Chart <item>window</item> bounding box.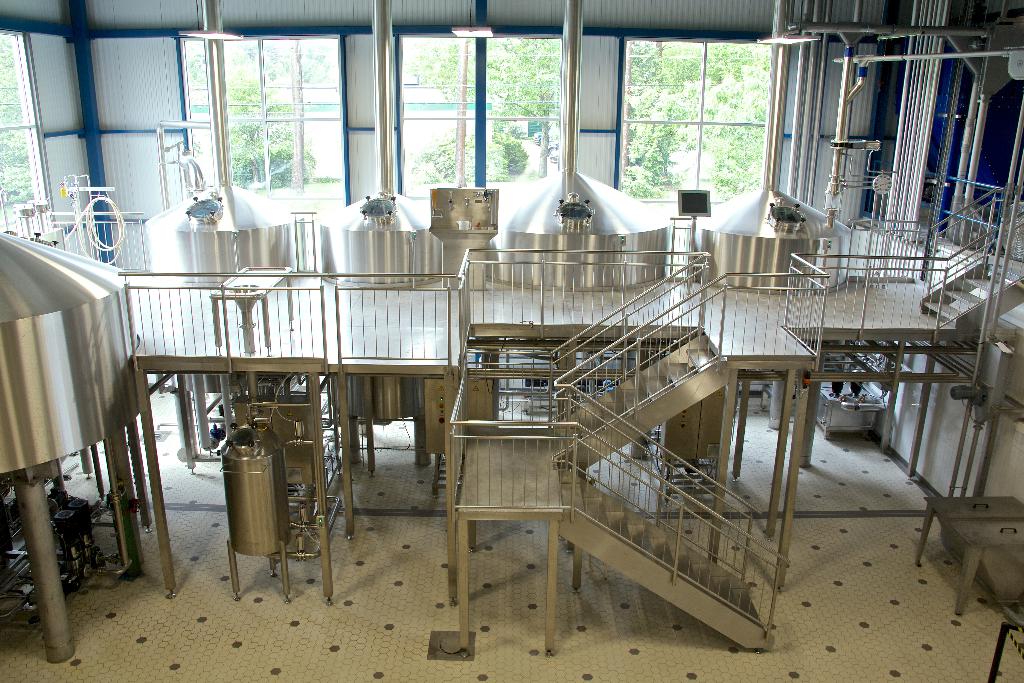
Charted: x1=394 y1=33 x2=566 y2=198.
